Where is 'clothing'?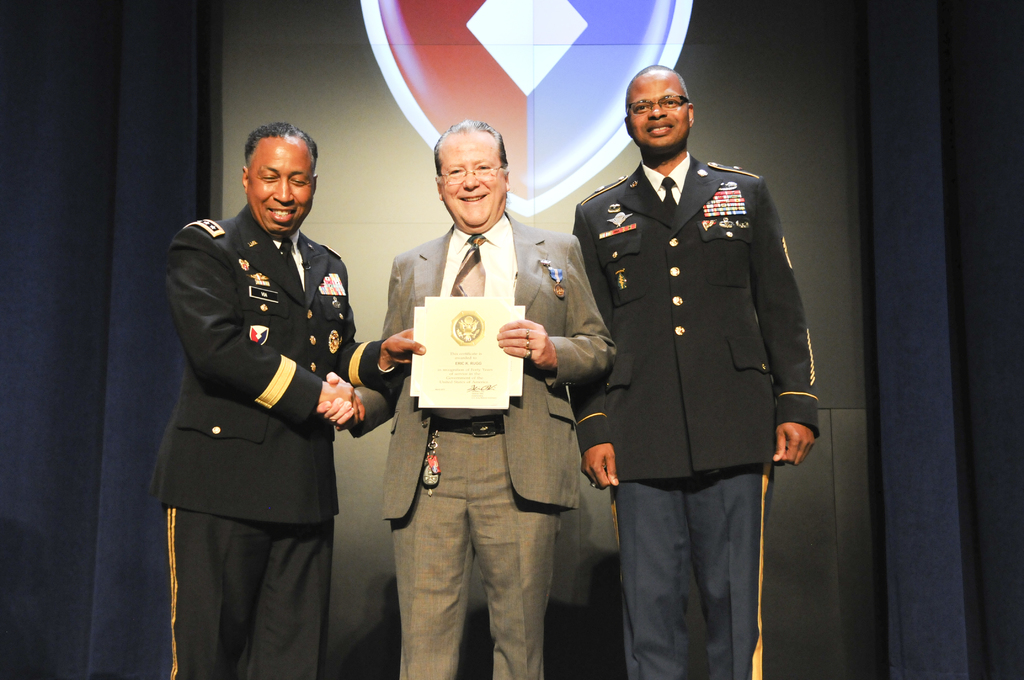
region(348, 213, 618, 679).
